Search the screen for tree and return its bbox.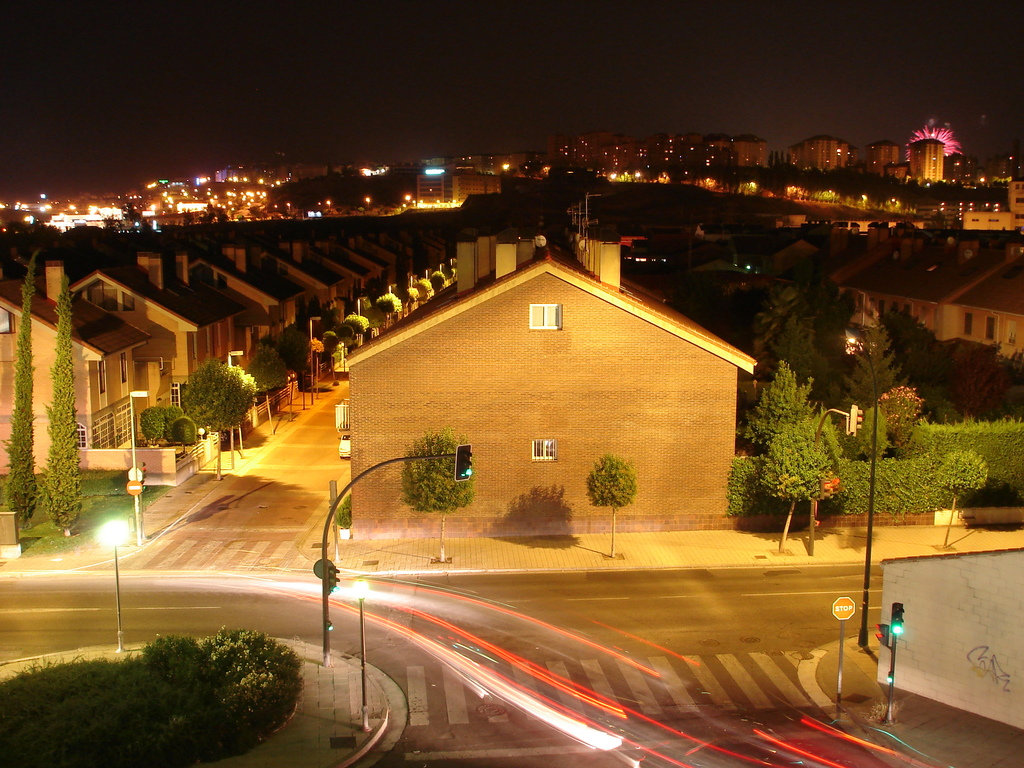
Found: 241, 342, 288, 404.
